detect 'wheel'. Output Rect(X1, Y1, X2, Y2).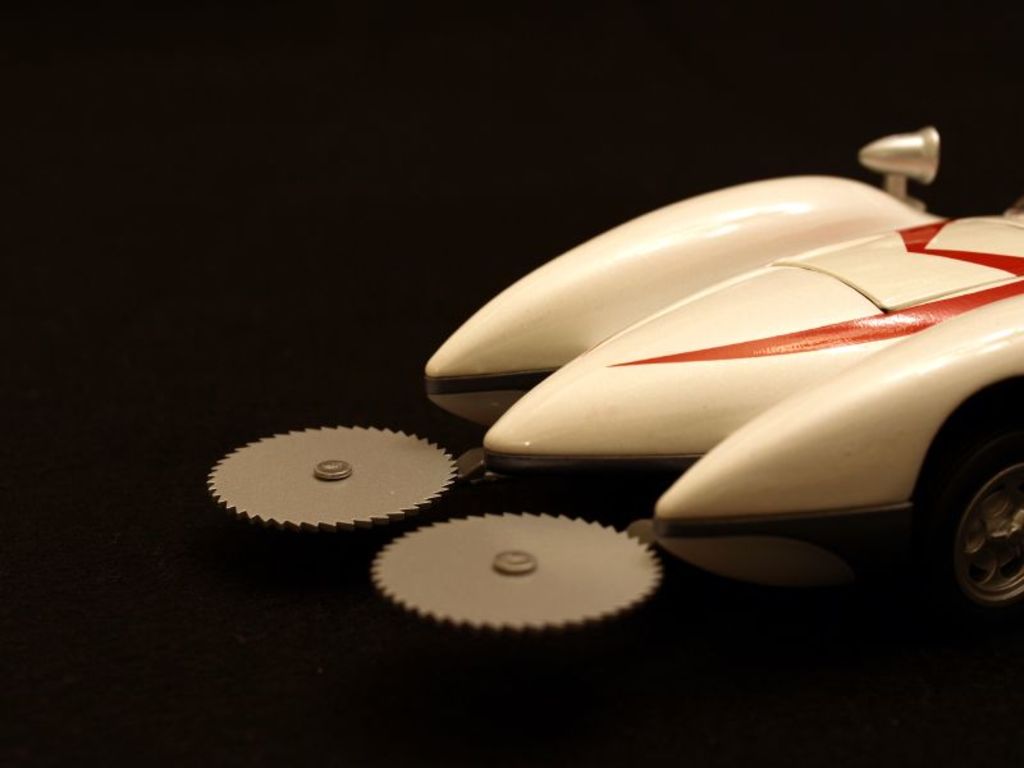
Rect(916, 431, 1023, 627).
